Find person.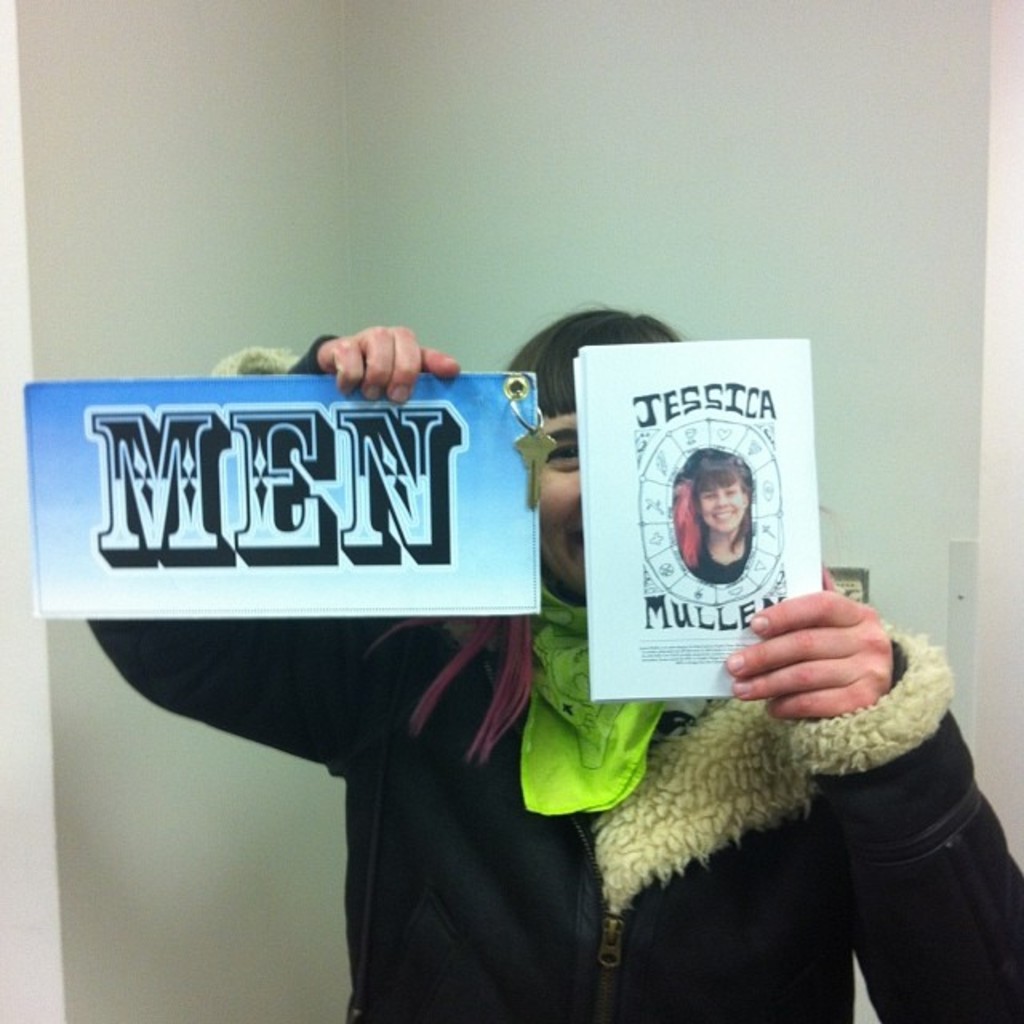
locate(85, 296, 1022, 1022).
